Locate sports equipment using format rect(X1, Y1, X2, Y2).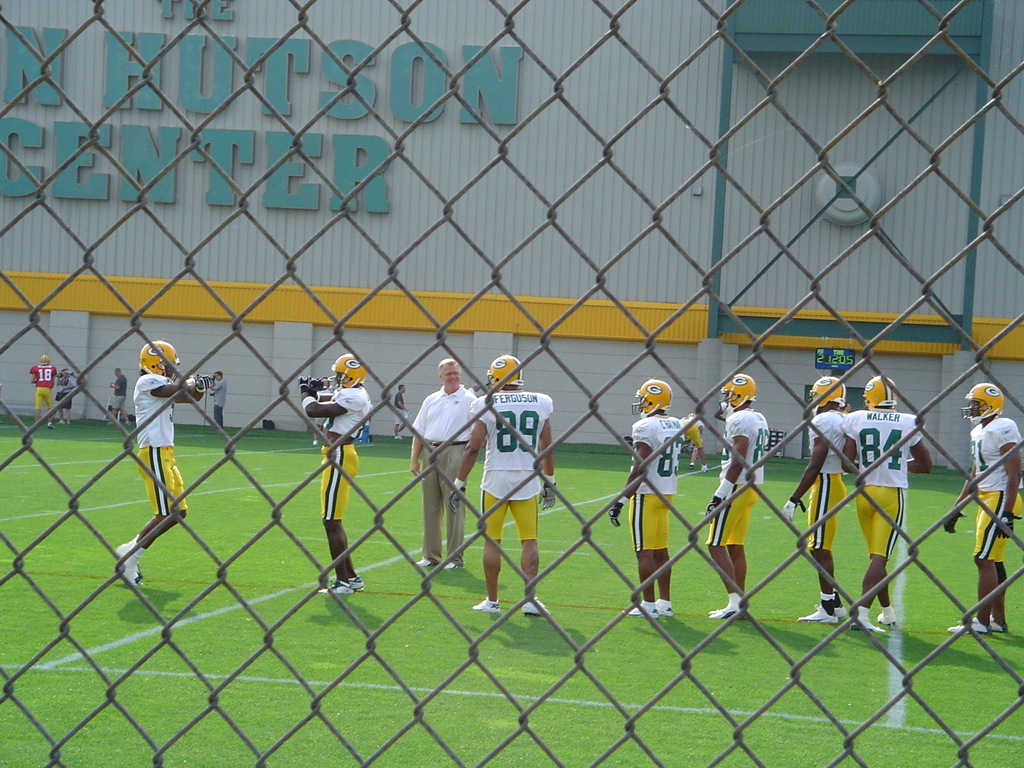
rect(333, 353, 366, 388).
